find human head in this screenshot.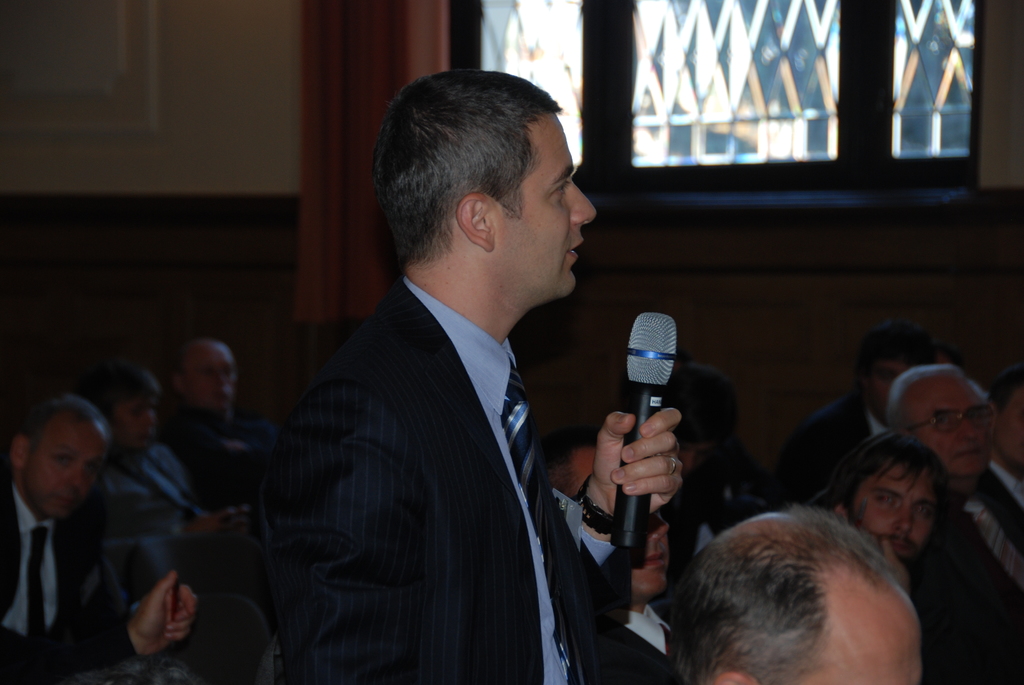
The bounding box for human head is (79,358,160,451).
